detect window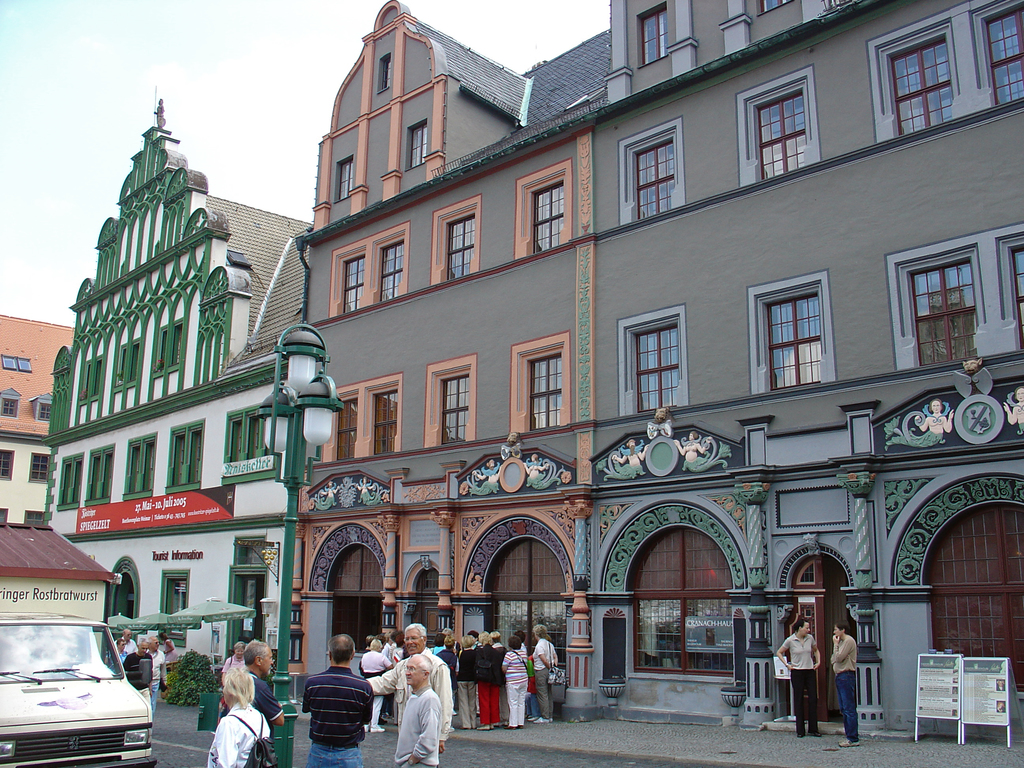
532/179/567/250
